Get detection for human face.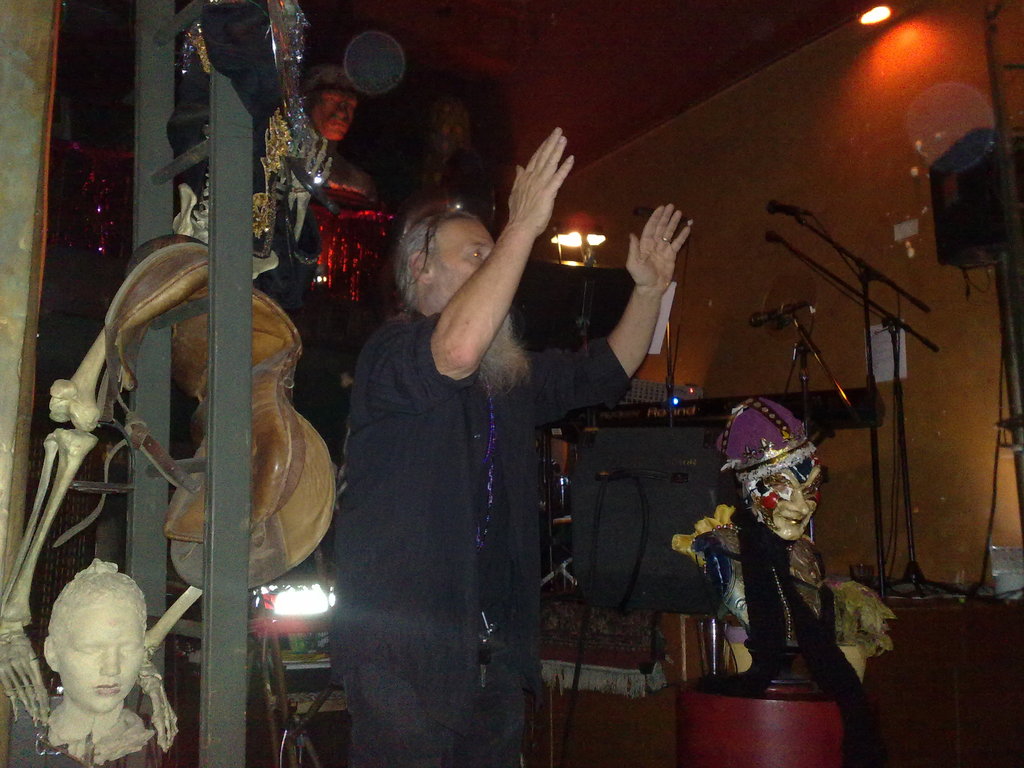
Detection: [431,216,499,300].
